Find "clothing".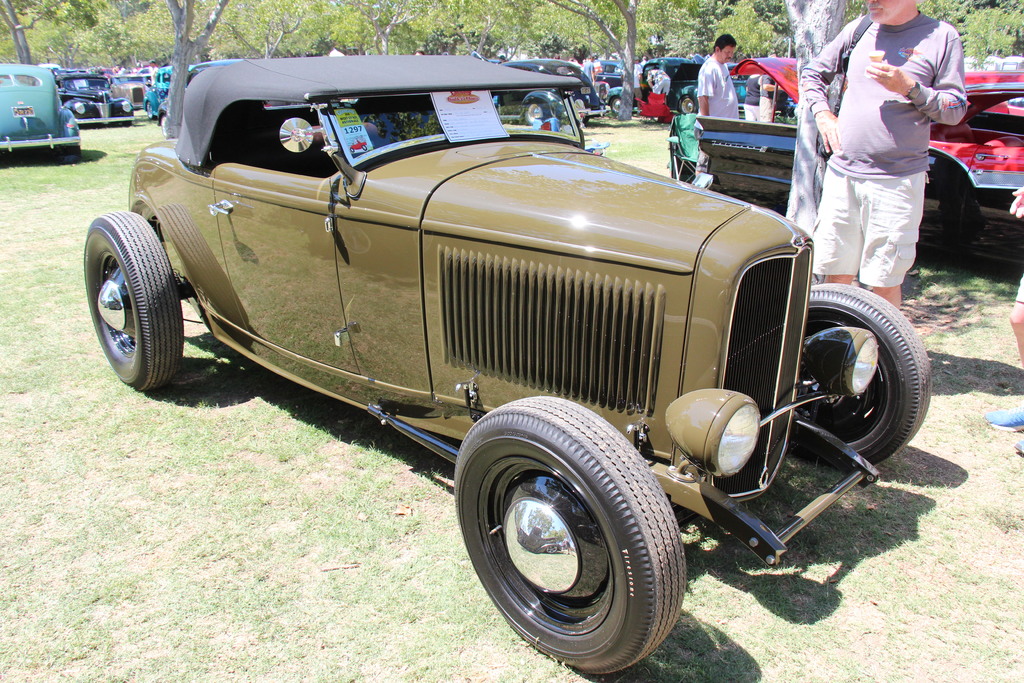
626:66:644:99.
